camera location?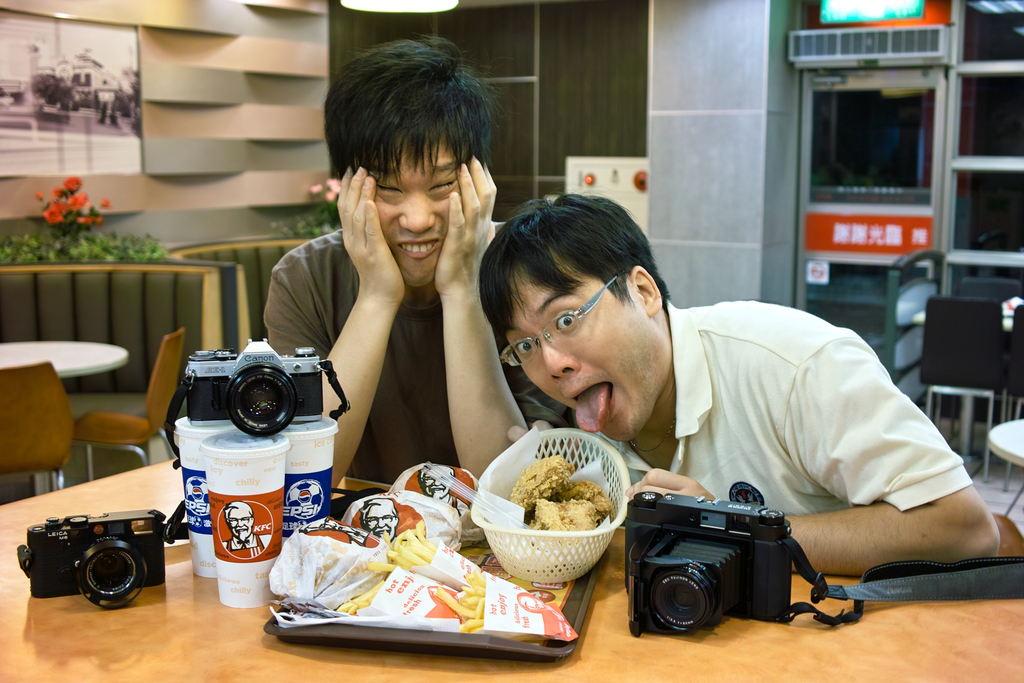
<box>22,508,165,608</box>
